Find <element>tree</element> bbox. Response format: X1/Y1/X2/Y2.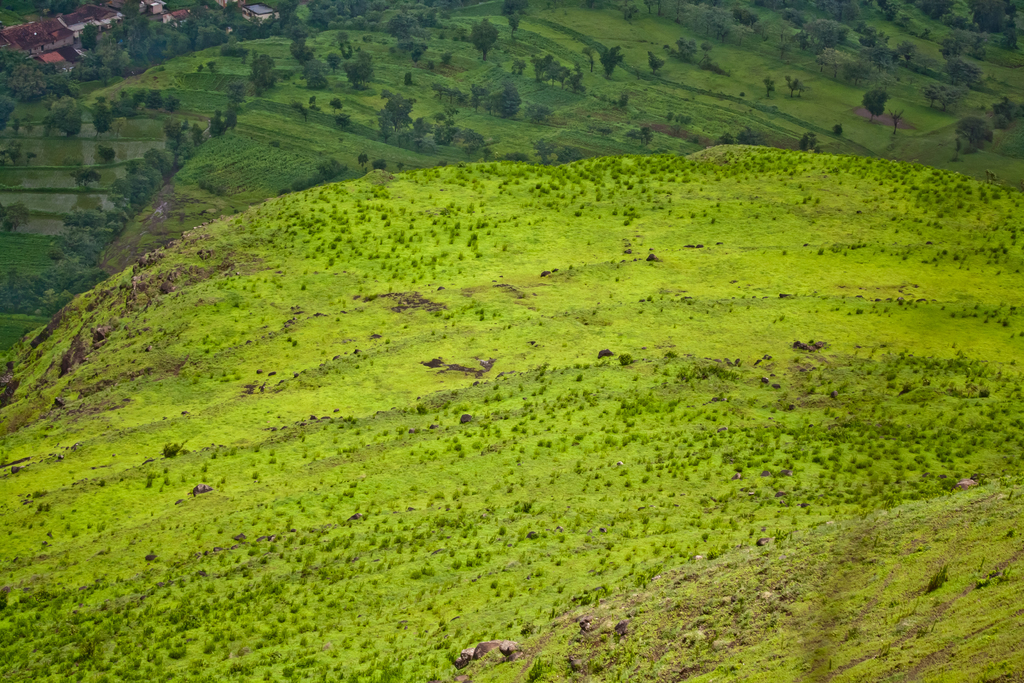
698/41/719/66.
